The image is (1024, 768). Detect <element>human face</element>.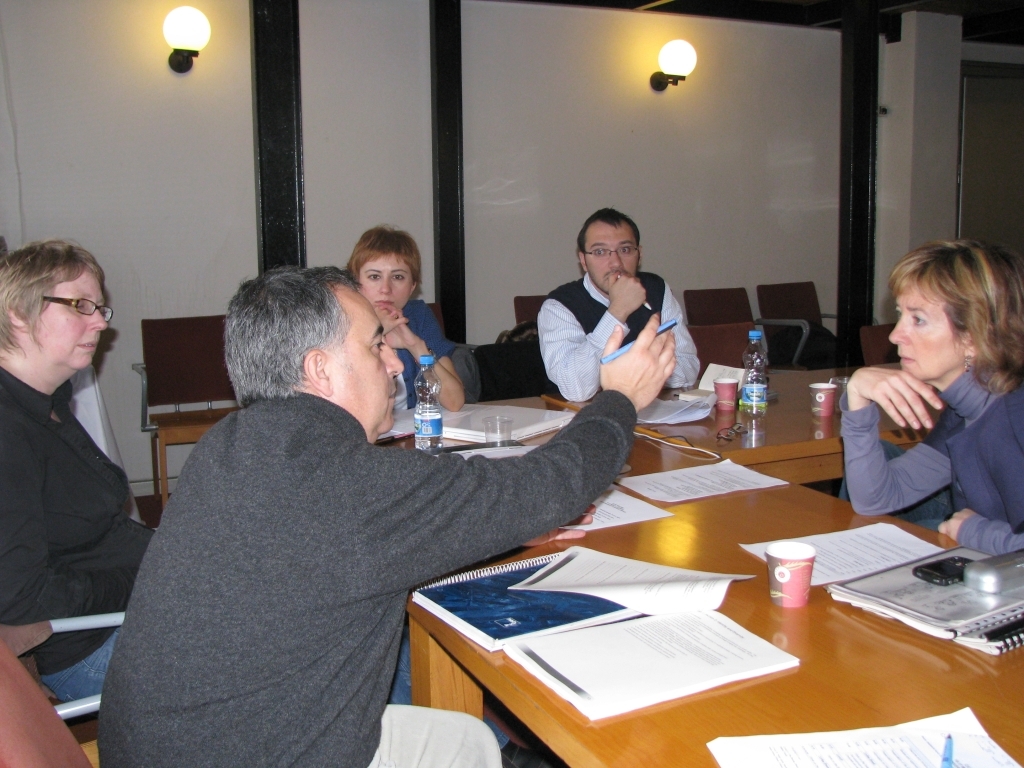
Detection: 587, 224, 638, 297.
